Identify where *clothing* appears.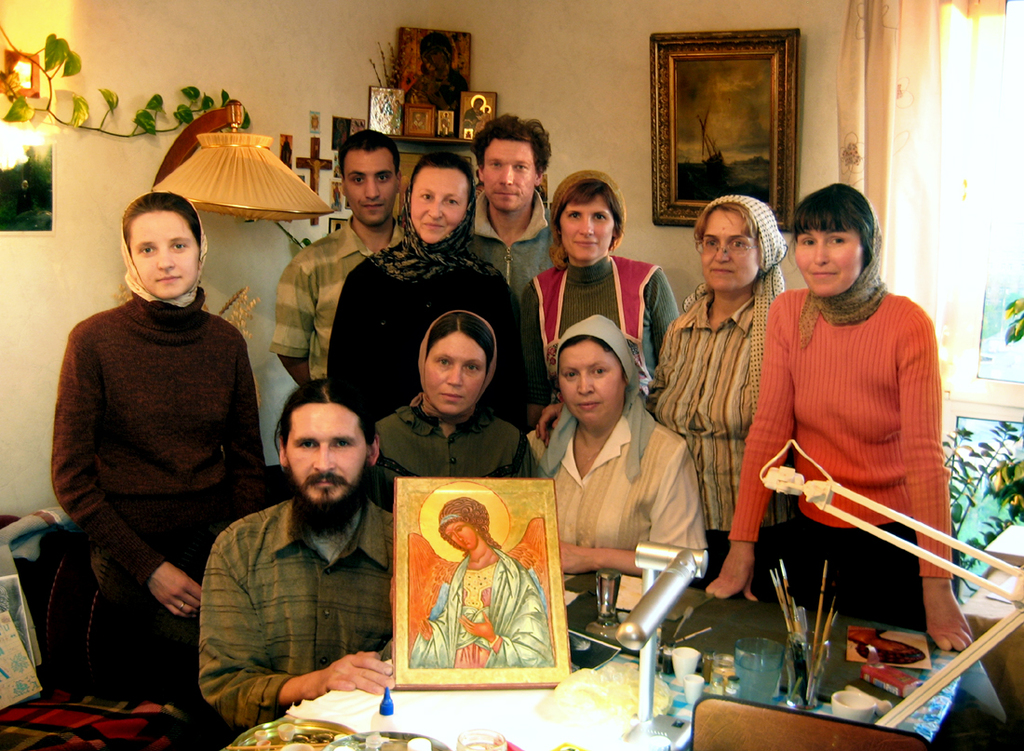
Appears at {"left": 49, "top": 184, "right": 963, "bottom": 732}.
